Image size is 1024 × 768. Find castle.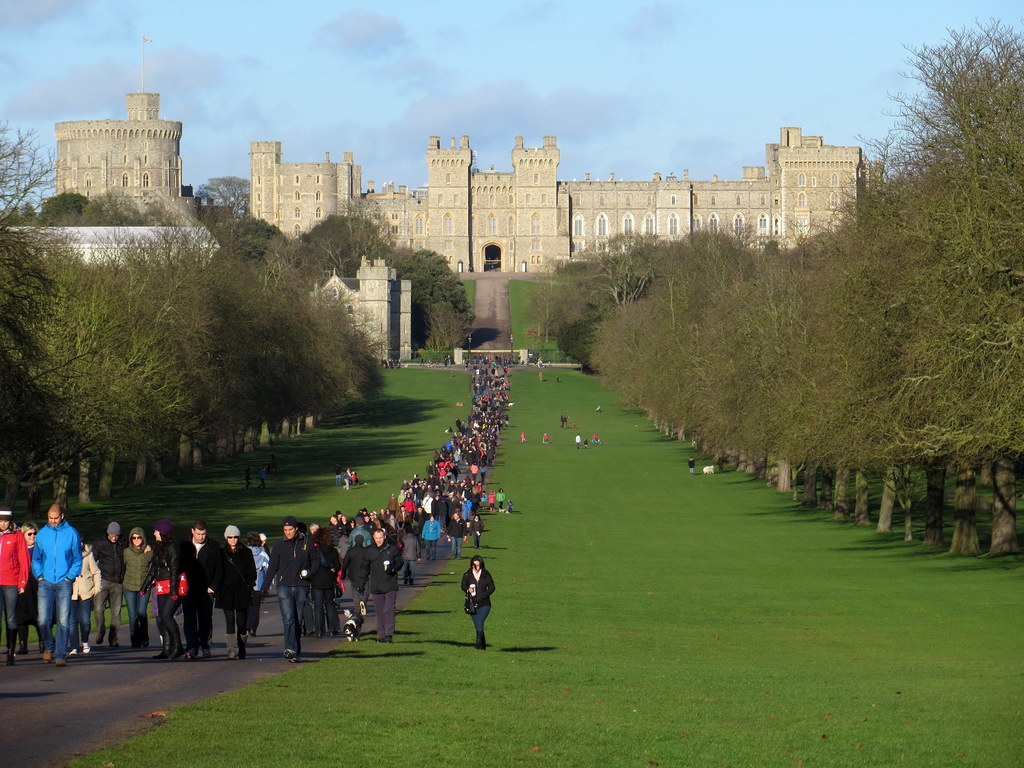
<box>47,29,877,347</box>.
